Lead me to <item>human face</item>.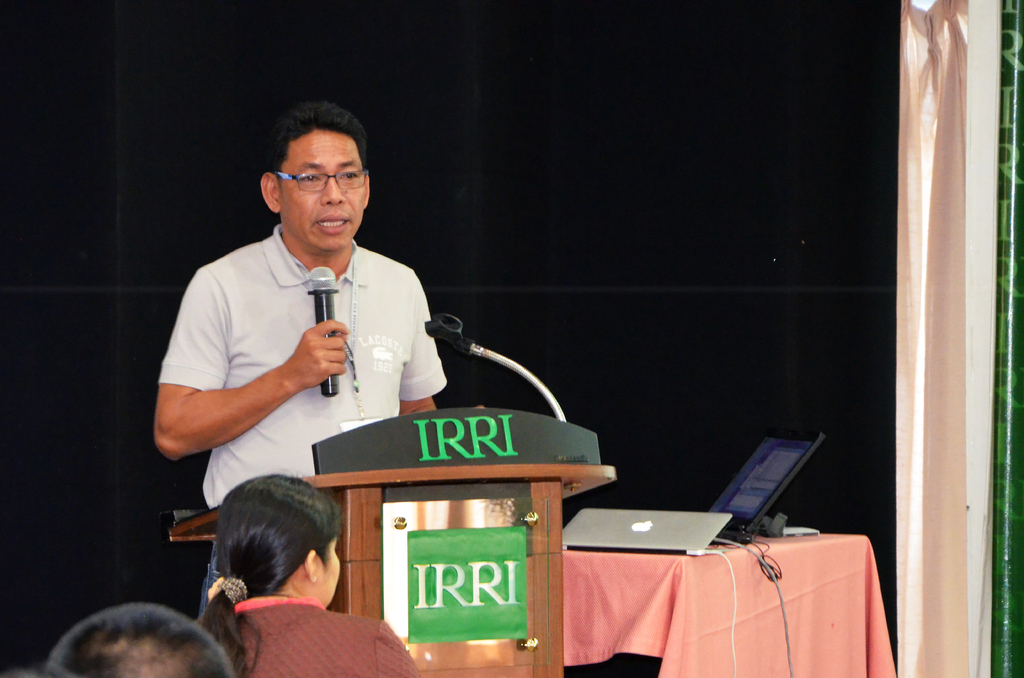
Lead to pyautogui.locateOnScreen(316, 531, 342, 609).
